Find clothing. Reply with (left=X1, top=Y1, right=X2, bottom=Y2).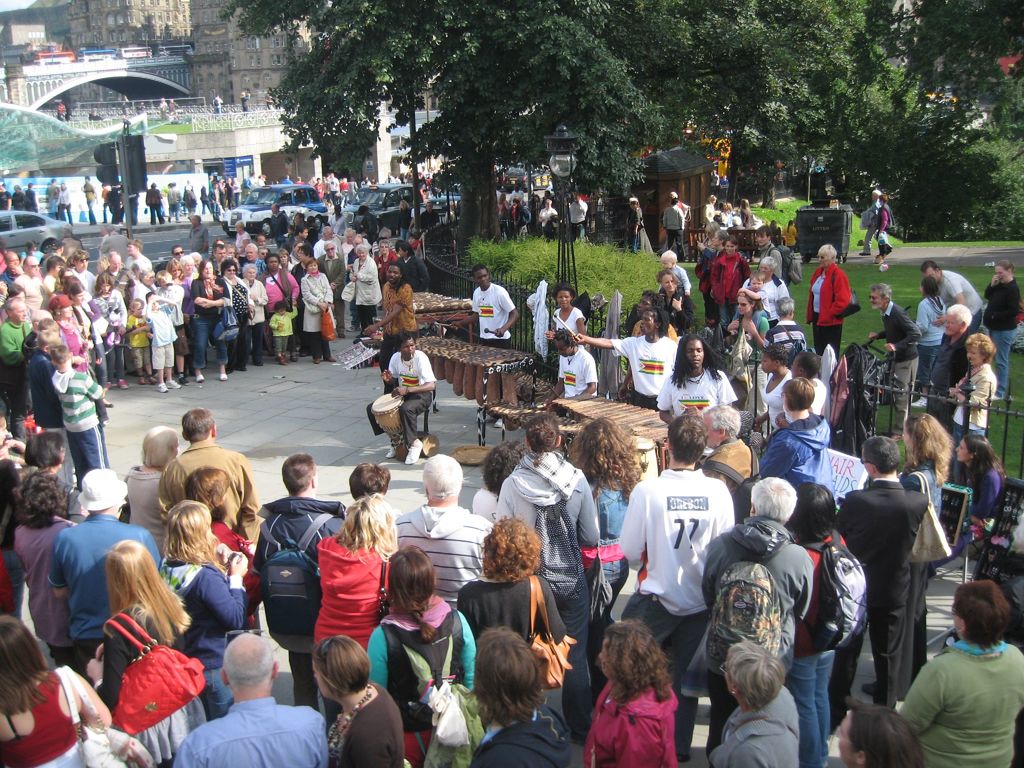
(left=257, top=264, right=303, bottom=317).
